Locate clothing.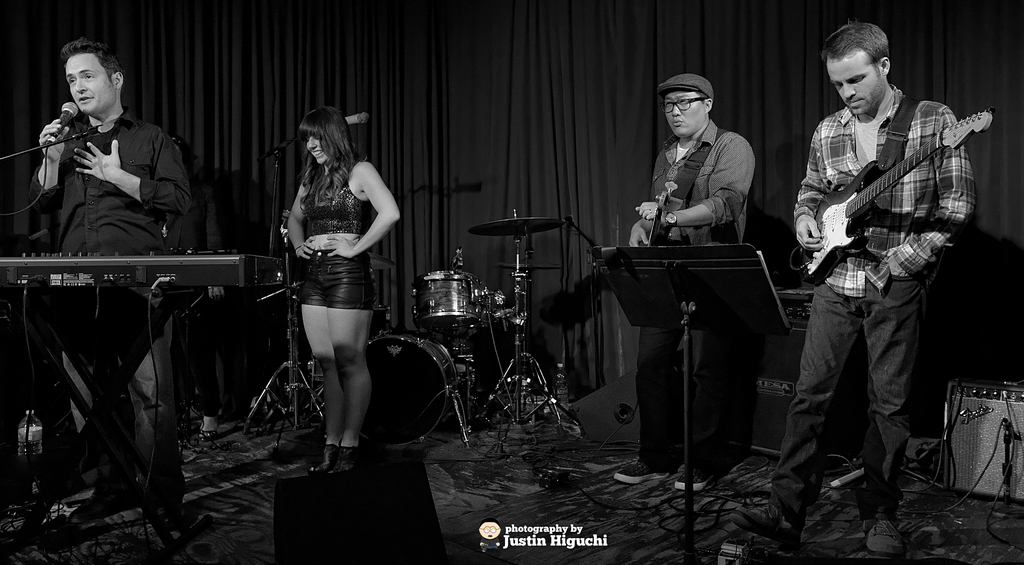
Bounding box: [x1=792, y1=27, x2=980, y2=443].
